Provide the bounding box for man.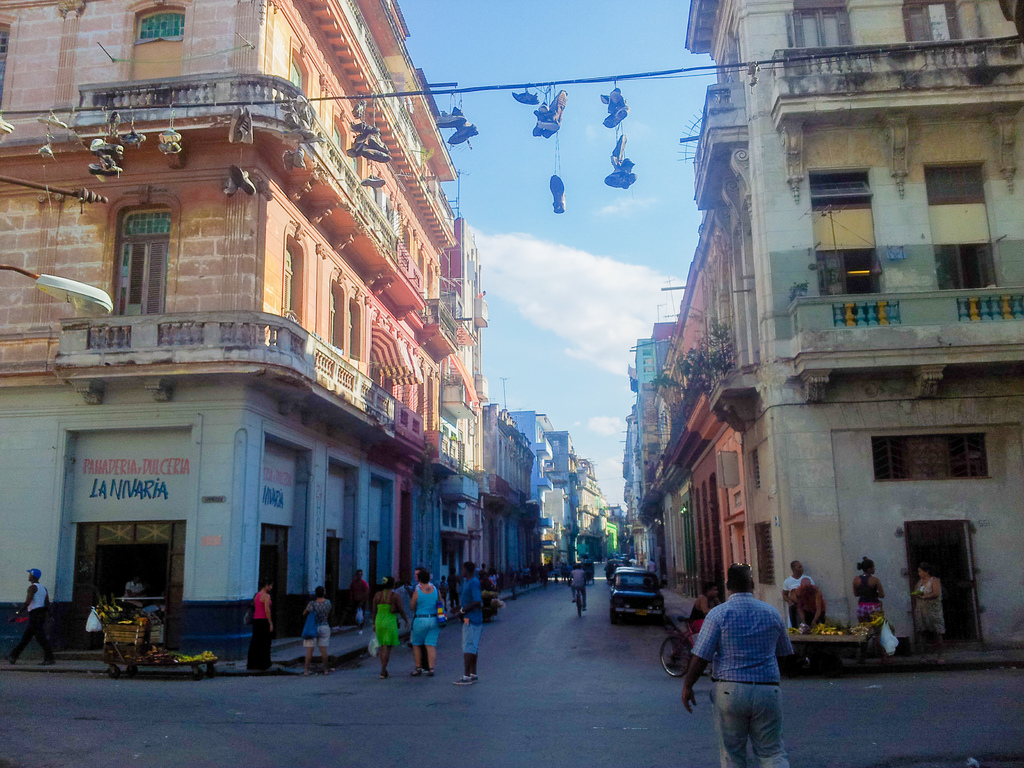
crop(452, 559, 488, 691).
